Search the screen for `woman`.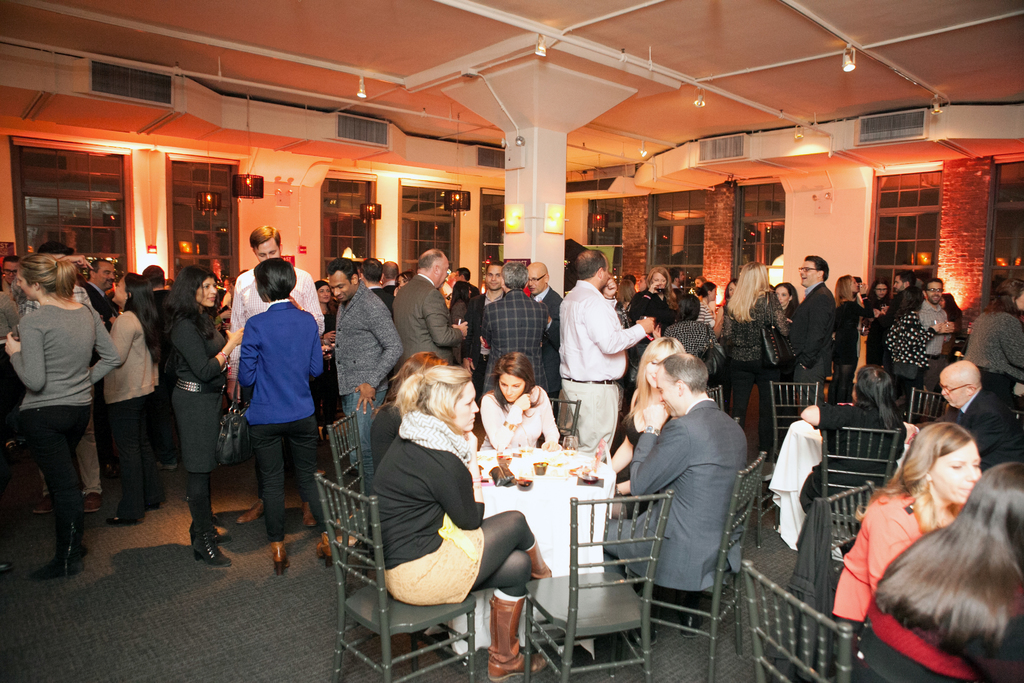
Found at 669, 293, 719, 360.
